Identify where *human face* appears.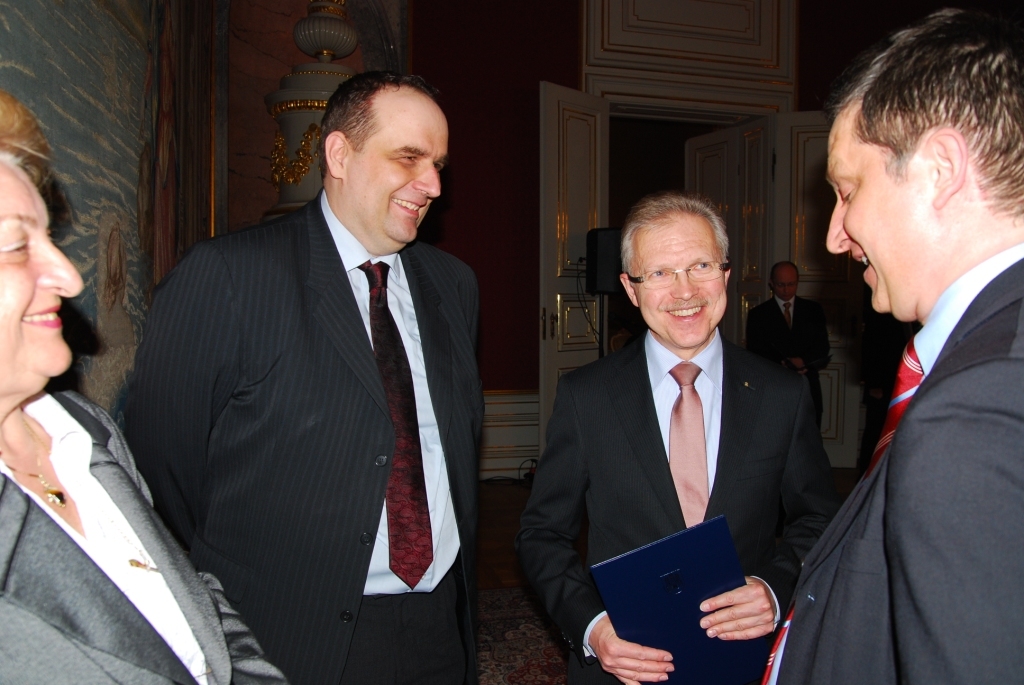
Appears at (x1=630, y1=216, x2=729, y2=345).
